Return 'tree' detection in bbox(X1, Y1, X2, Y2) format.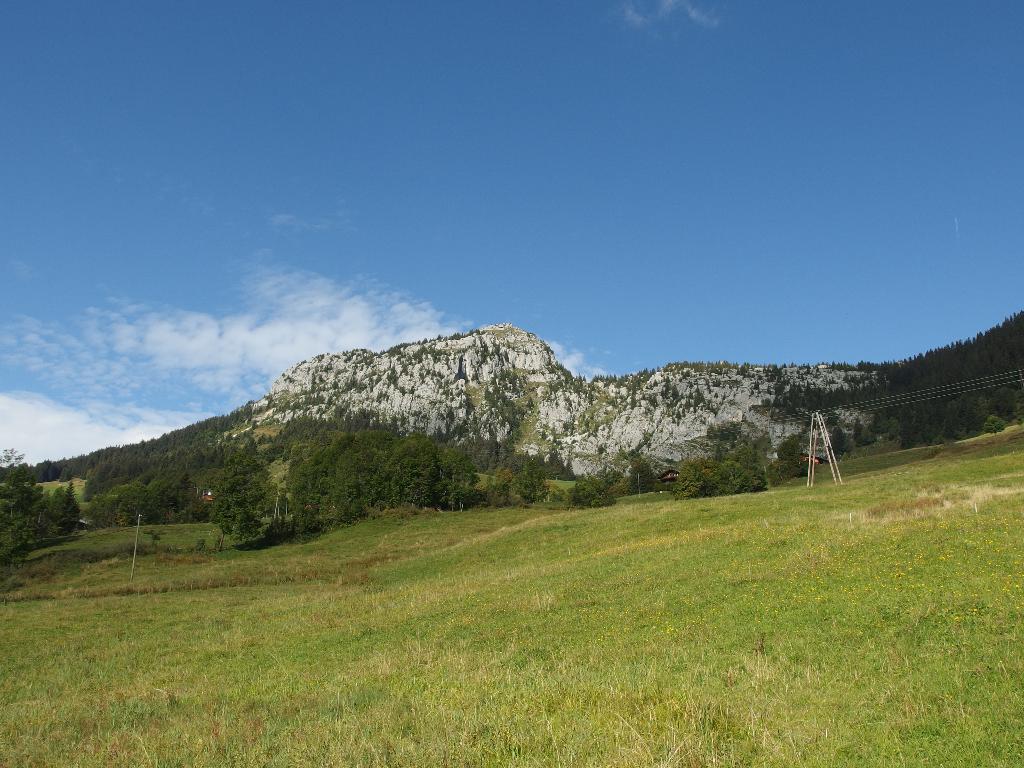
bbox(830, 421, 851, 460).
